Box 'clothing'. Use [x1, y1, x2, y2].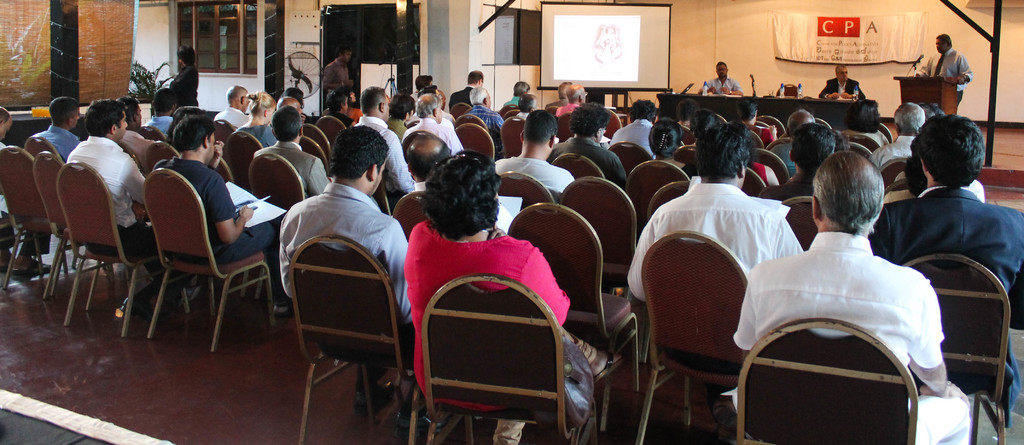
[808, 78, 865, 104].
